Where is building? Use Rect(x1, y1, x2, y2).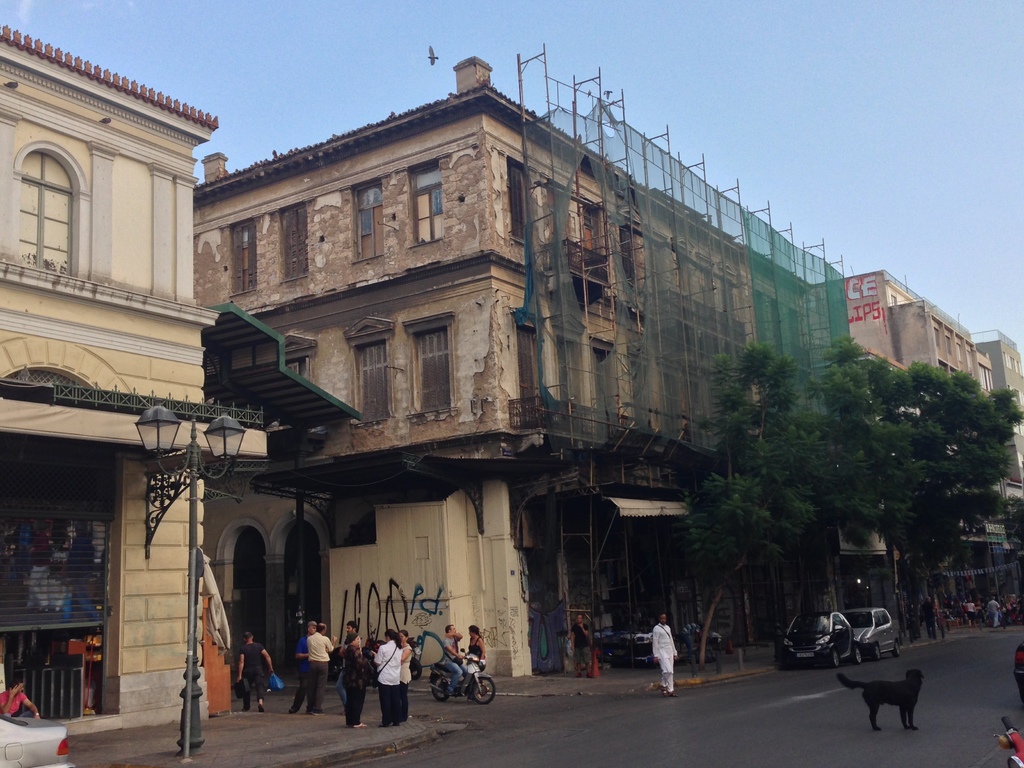
Rect(844, 270, 1023, 490).
